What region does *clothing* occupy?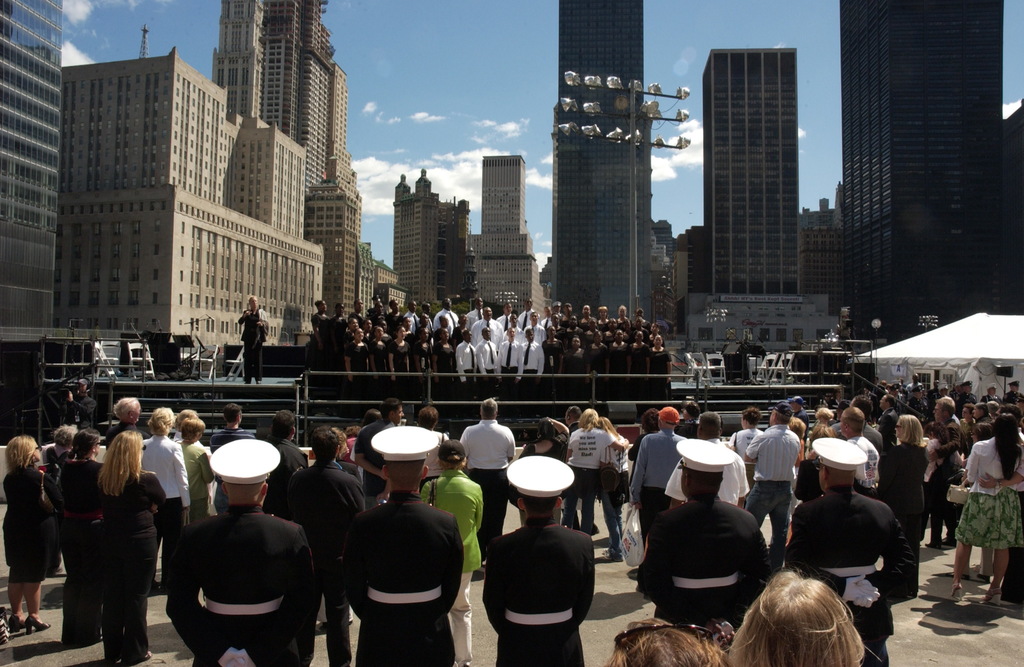
{"left": 424, "top": 317, "right": 438, "bottom": 334}.
